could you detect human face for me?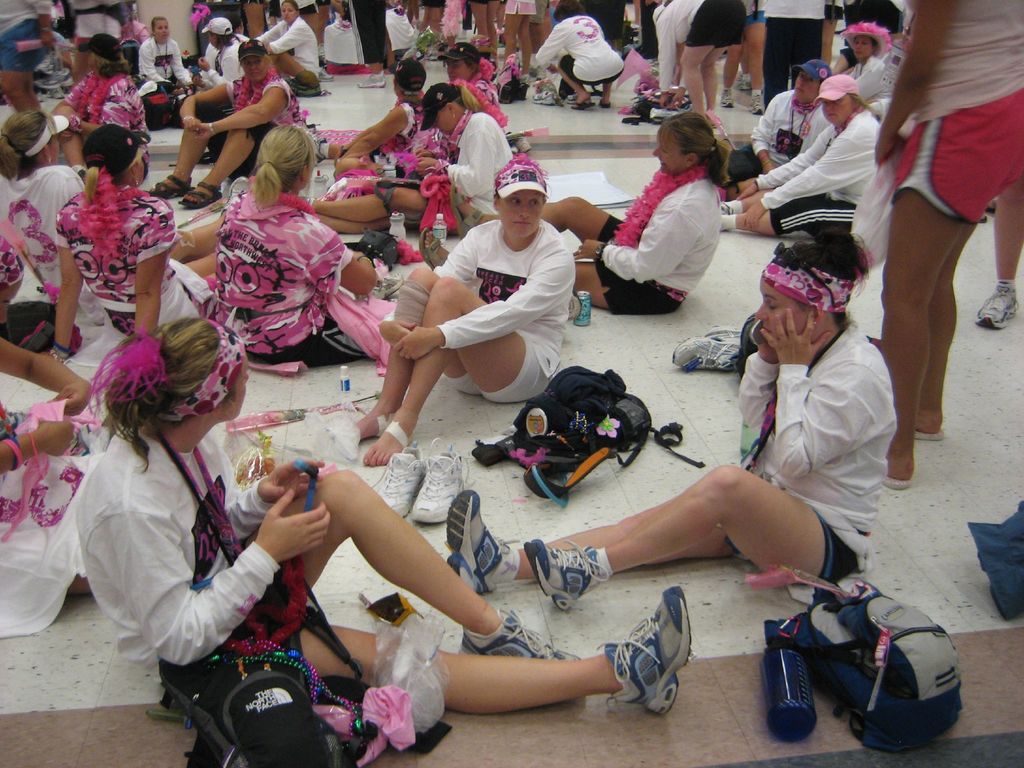
Detection result: bbox(447, 59, 471, 79).
